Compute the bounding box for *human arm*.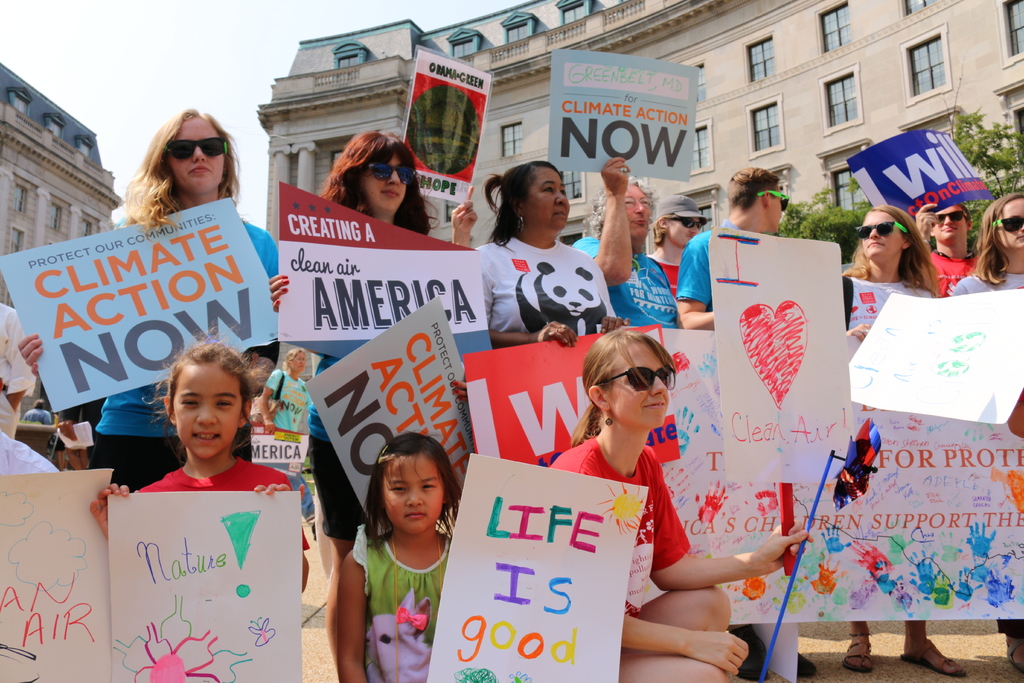
region(612, 588, 756, 682).
